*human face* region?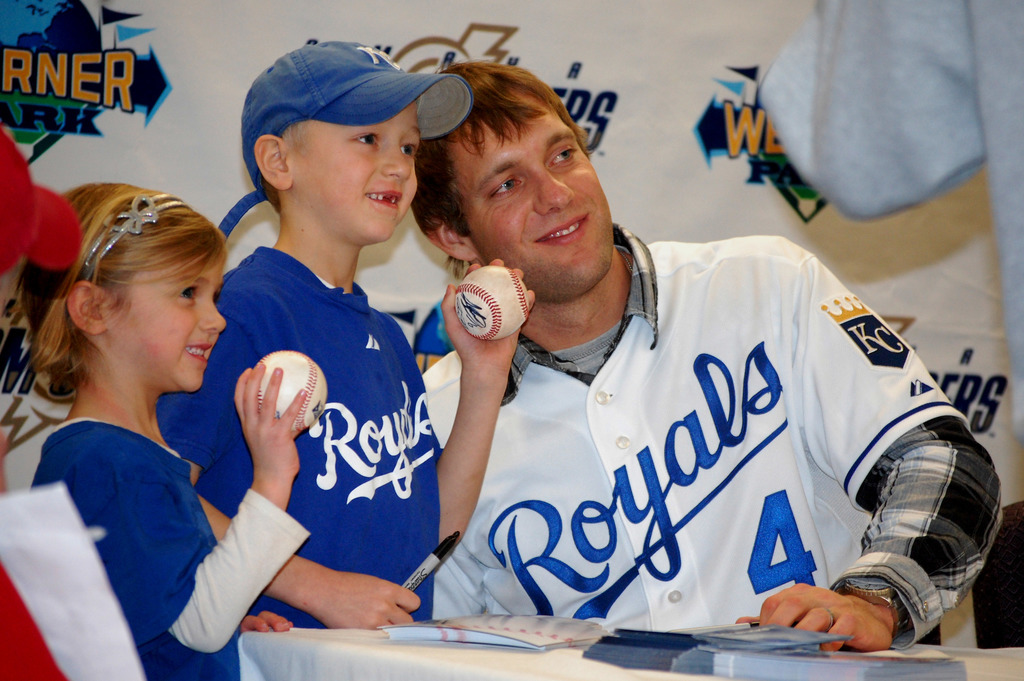
[294,101,419,243]
